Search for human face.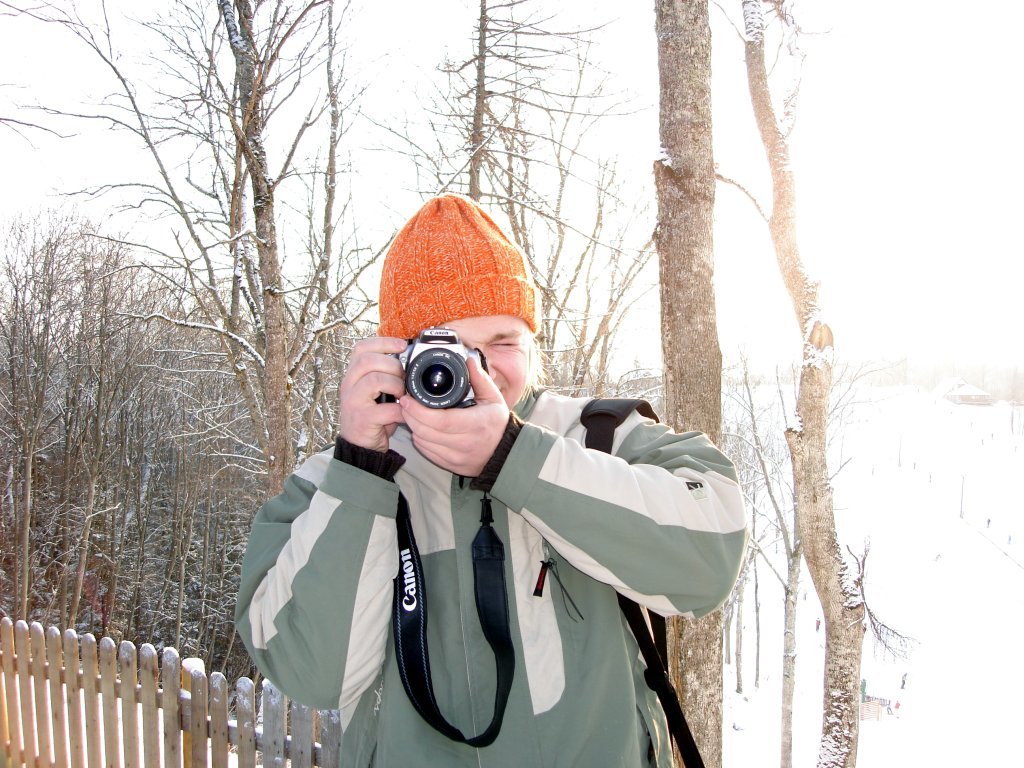
Found at crop(437, 321, 534, 402).
